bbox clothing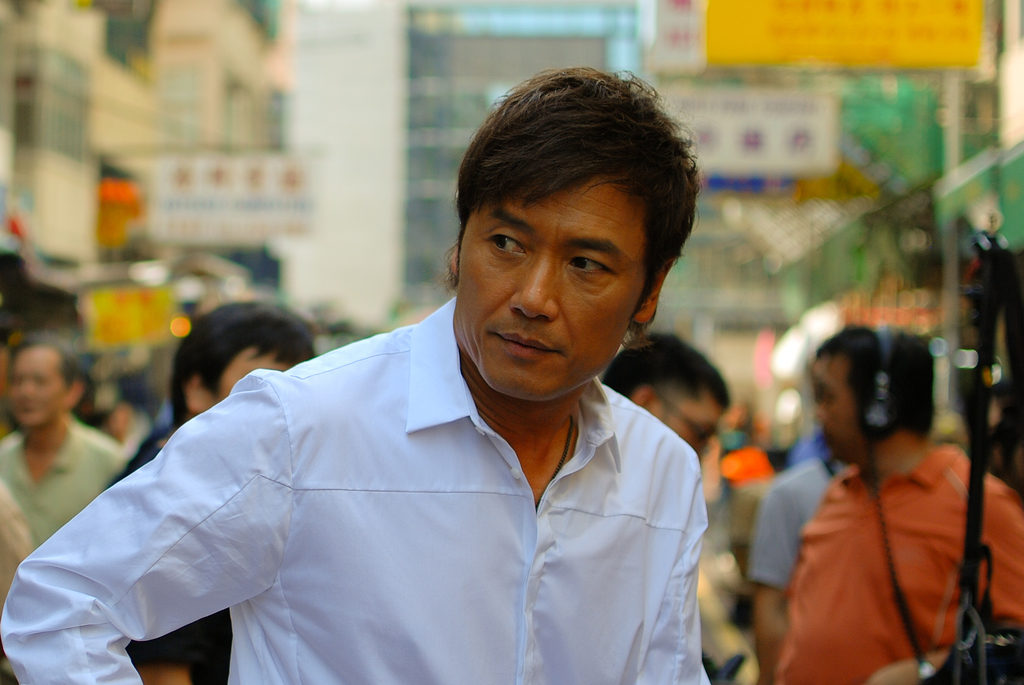
745/429/842/595
